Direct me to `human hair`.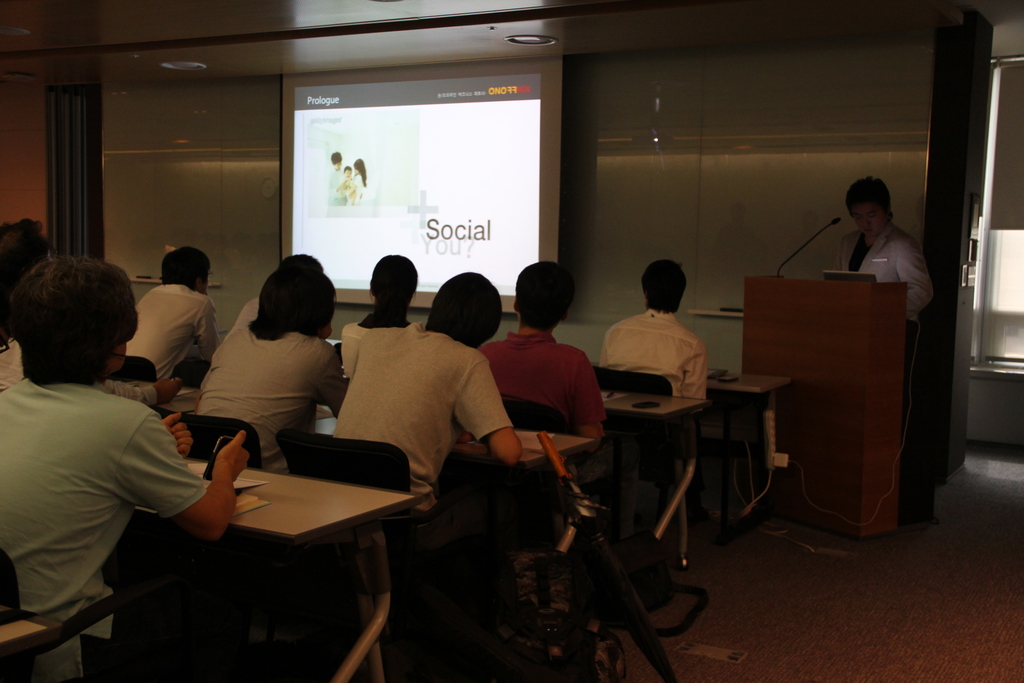
Direction: (x1=0, y1=219, x2=49, y2=346).
